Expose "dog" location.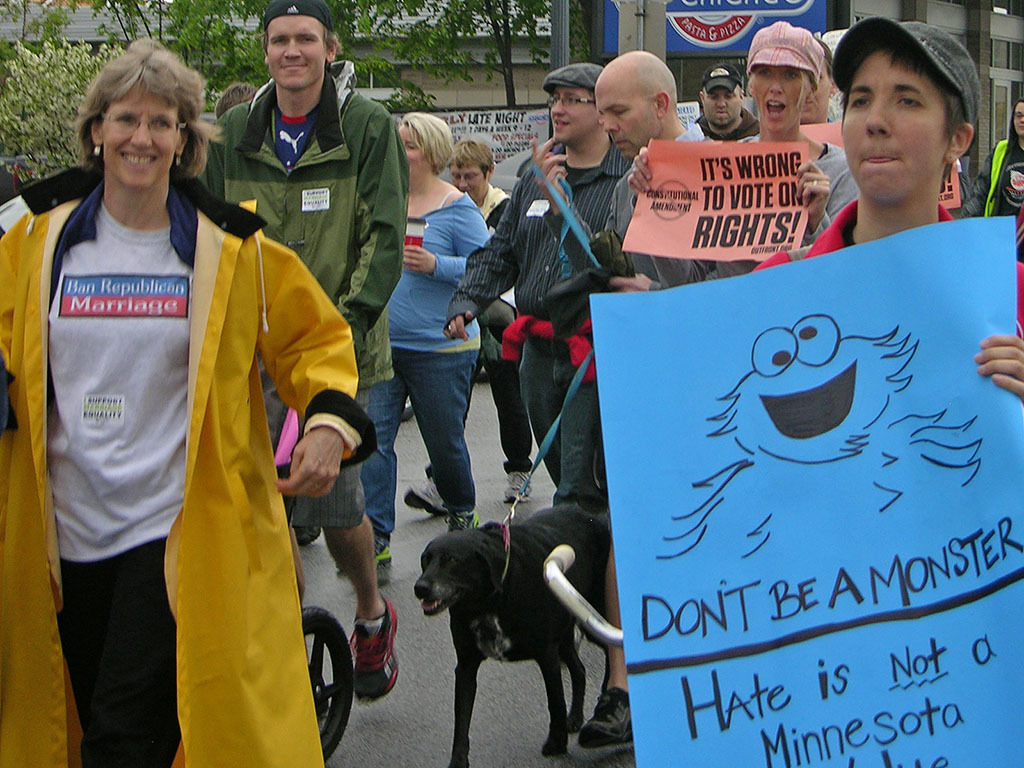
Exposed at box(407, 505, 614, 767).
